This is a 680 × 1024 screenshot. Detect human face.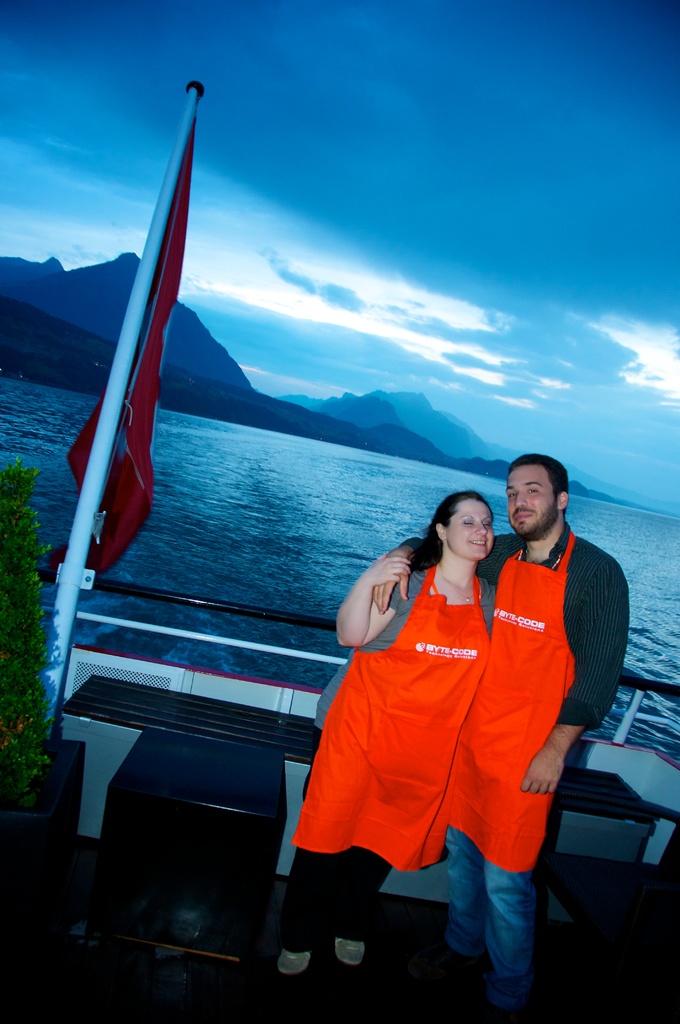
(509,464,558,536).
